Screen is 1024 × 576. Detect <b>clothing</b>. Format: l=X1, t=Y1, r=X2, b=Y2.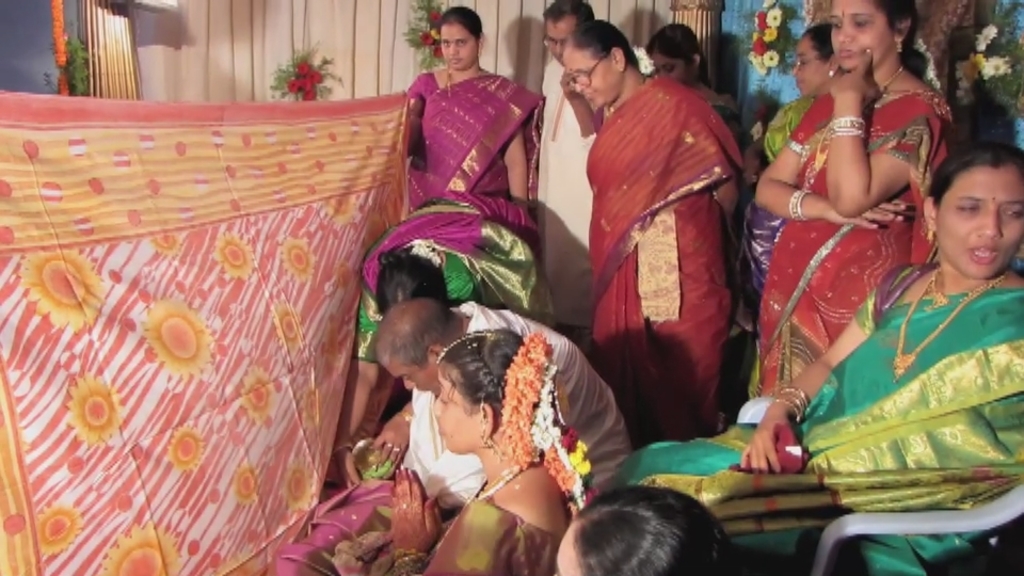
l=655, t=270, r=1023, b=575.
